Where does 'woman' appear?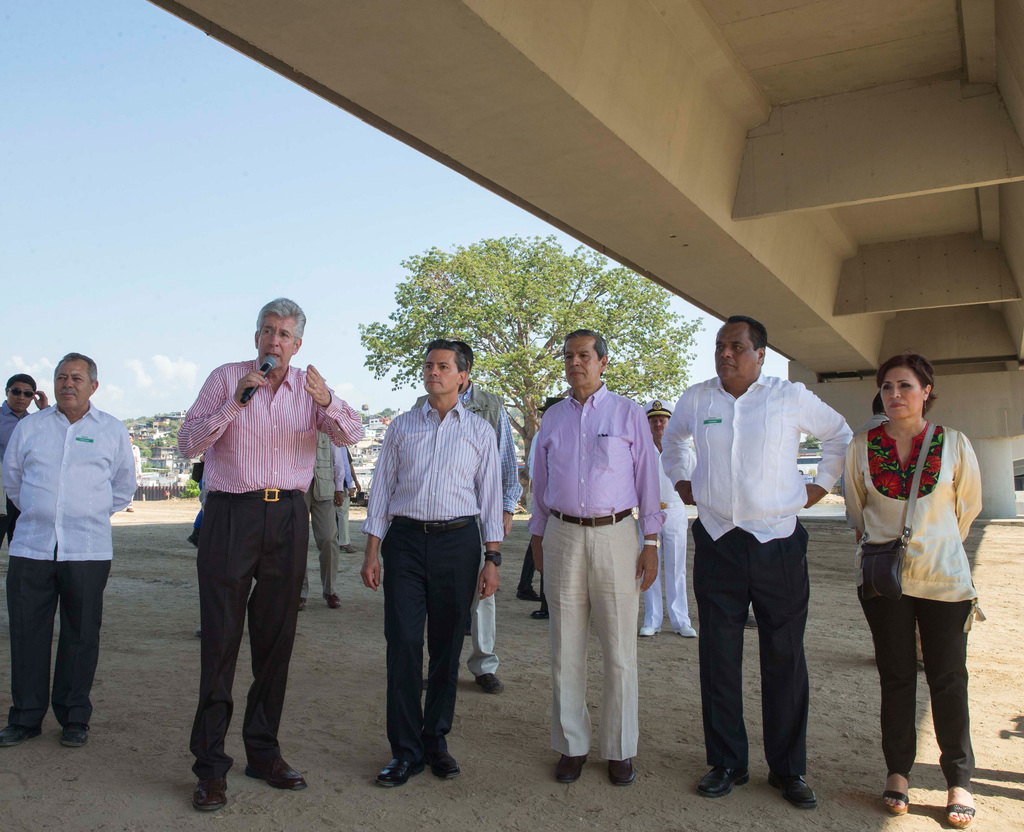
Appears at BBox(843, 352, 983, 828).
